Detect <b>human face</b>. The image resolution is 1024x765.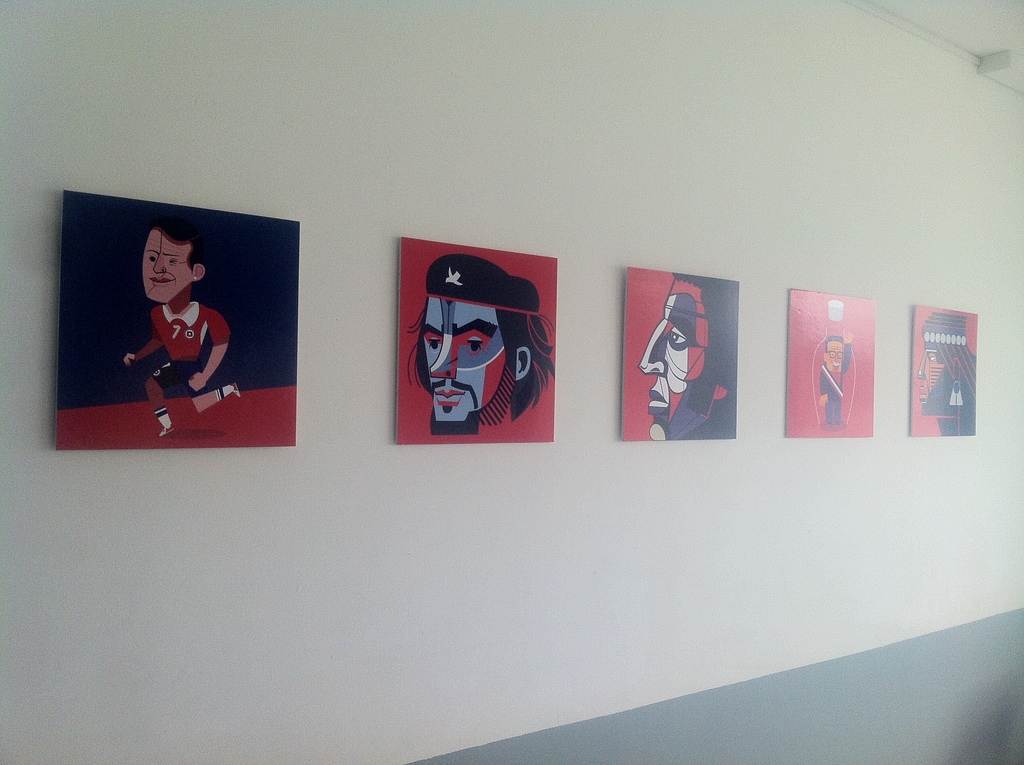
left=918, top=351, right=943, bottom=403.
